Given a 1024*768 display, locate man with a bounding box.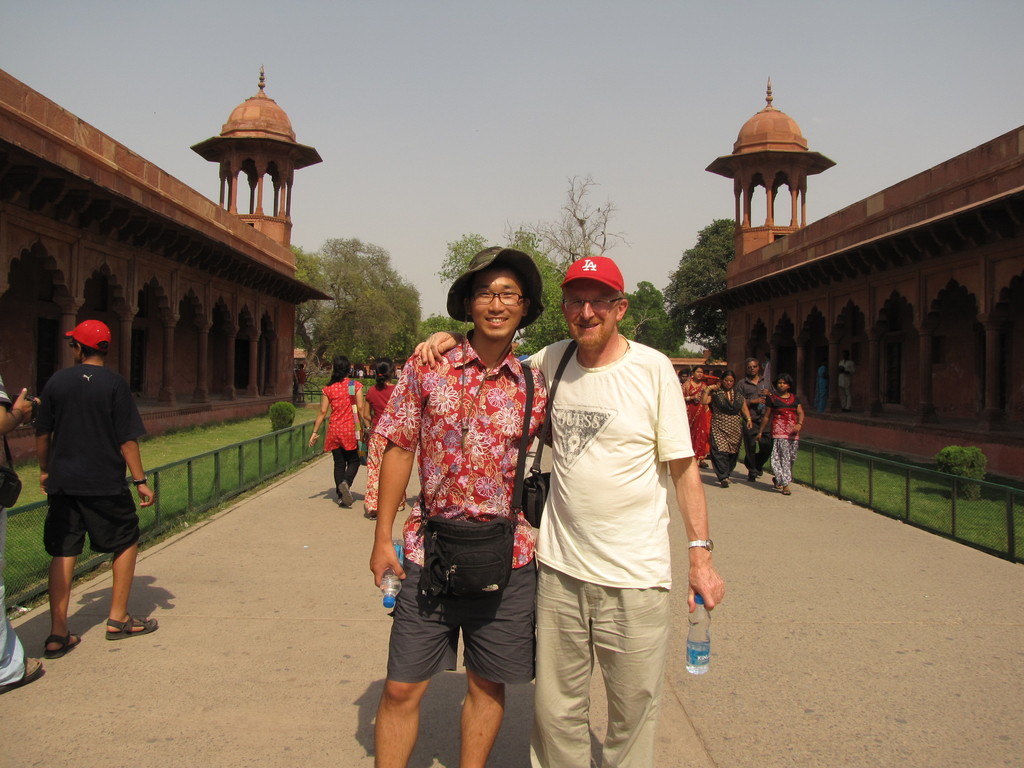
Located: l=369, t=244, r=553, b=767.
